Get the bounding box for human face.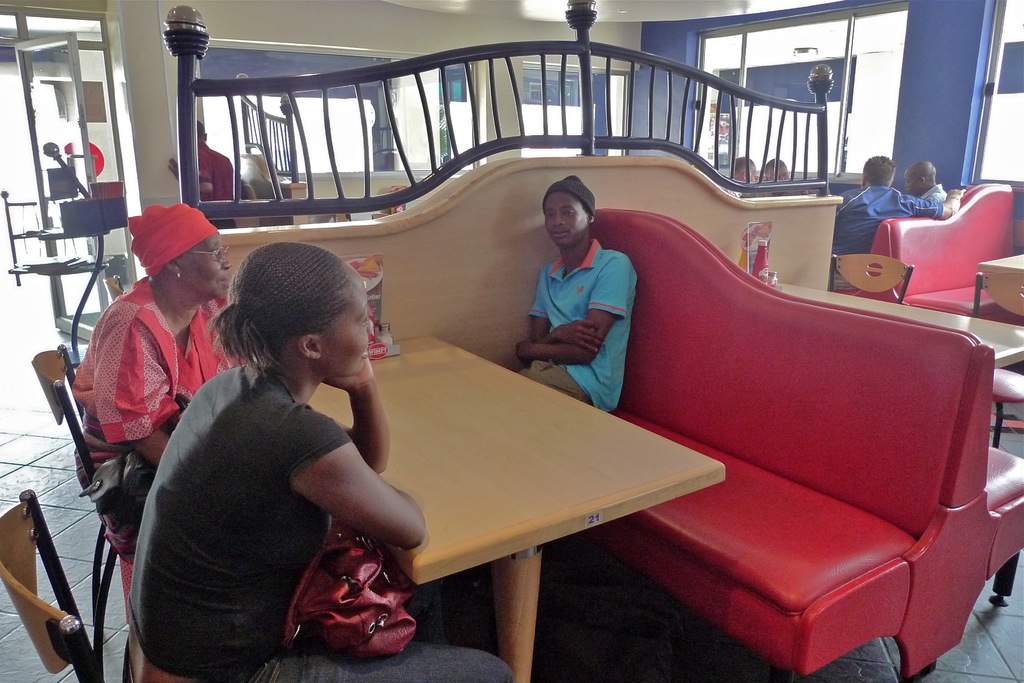
Rect(769, 163, 788, 182).
